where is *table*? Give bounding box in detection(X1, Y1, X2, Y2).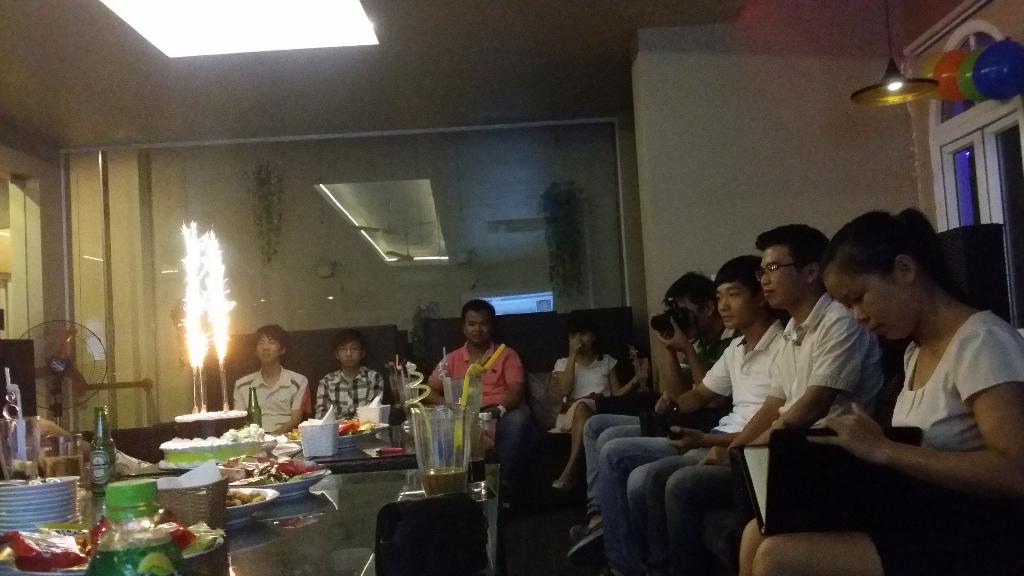
detection(159, 421, 505, 573).
